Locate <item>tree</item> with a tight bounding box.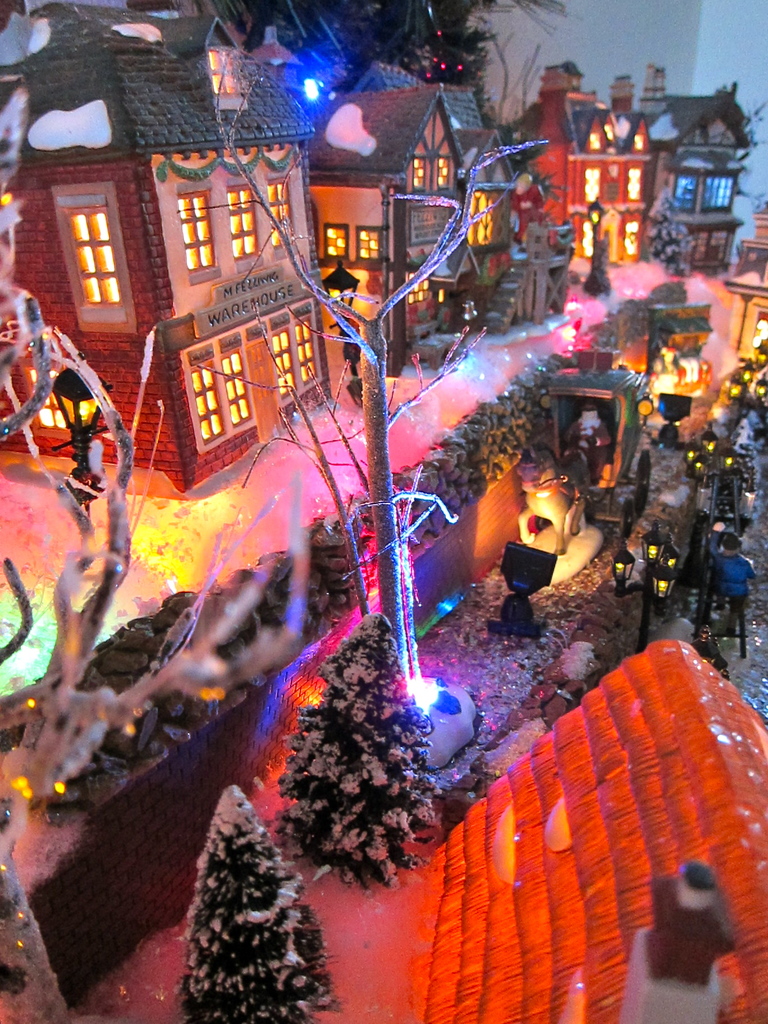
select_region(178, 789, 334, 1017).
